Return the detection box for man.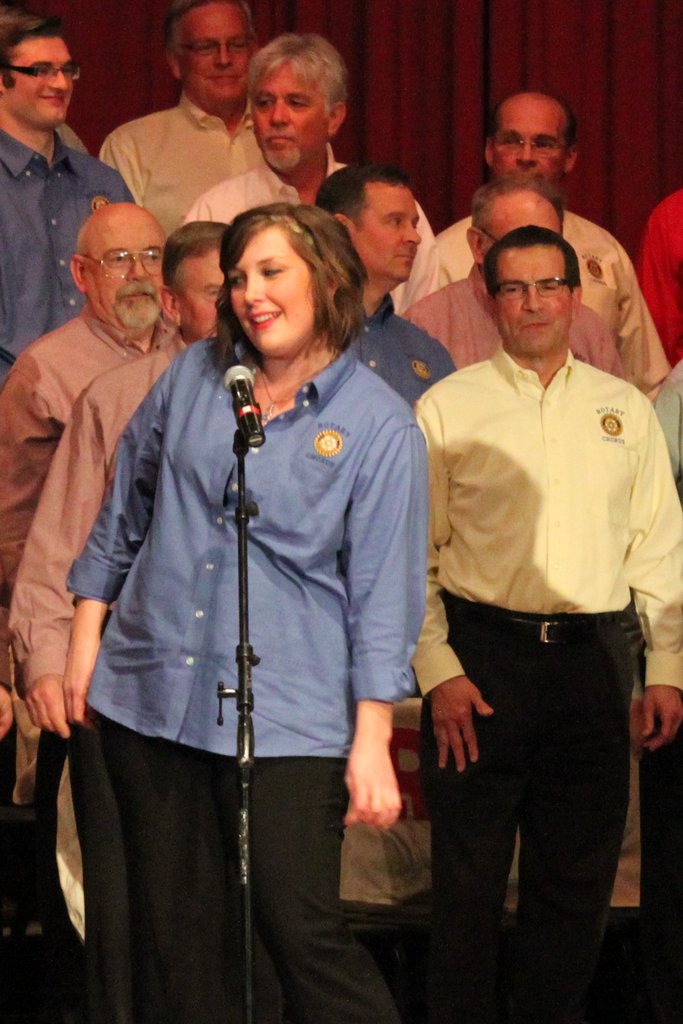
bbox=(94, 0, 262, 223).
